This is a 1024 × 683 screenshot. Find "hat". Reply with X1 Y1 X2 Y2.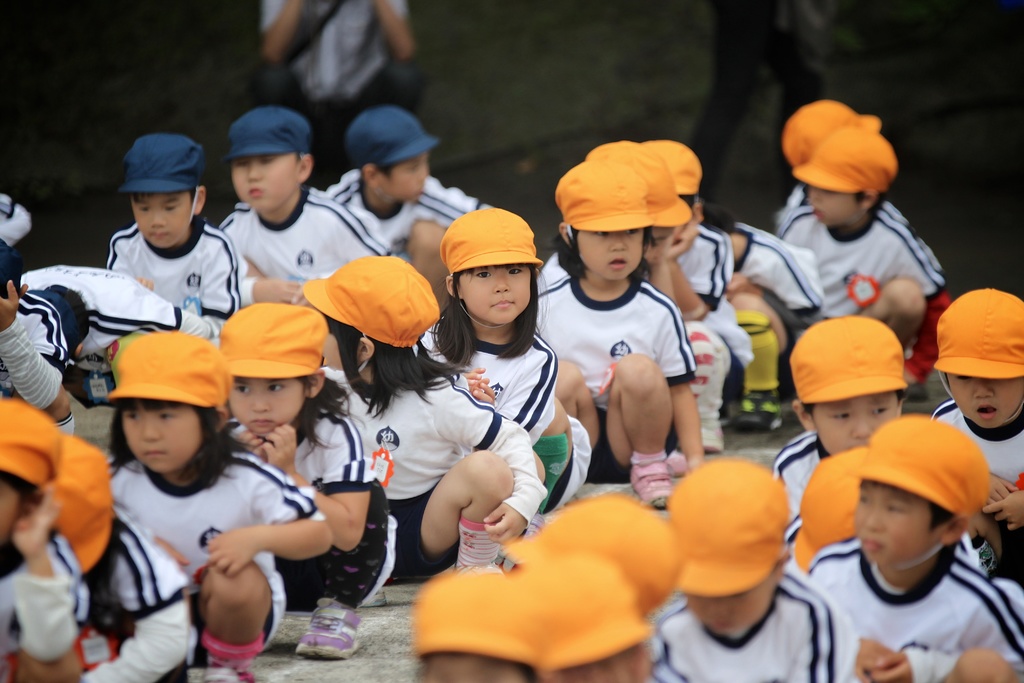
584 142 691 227.
